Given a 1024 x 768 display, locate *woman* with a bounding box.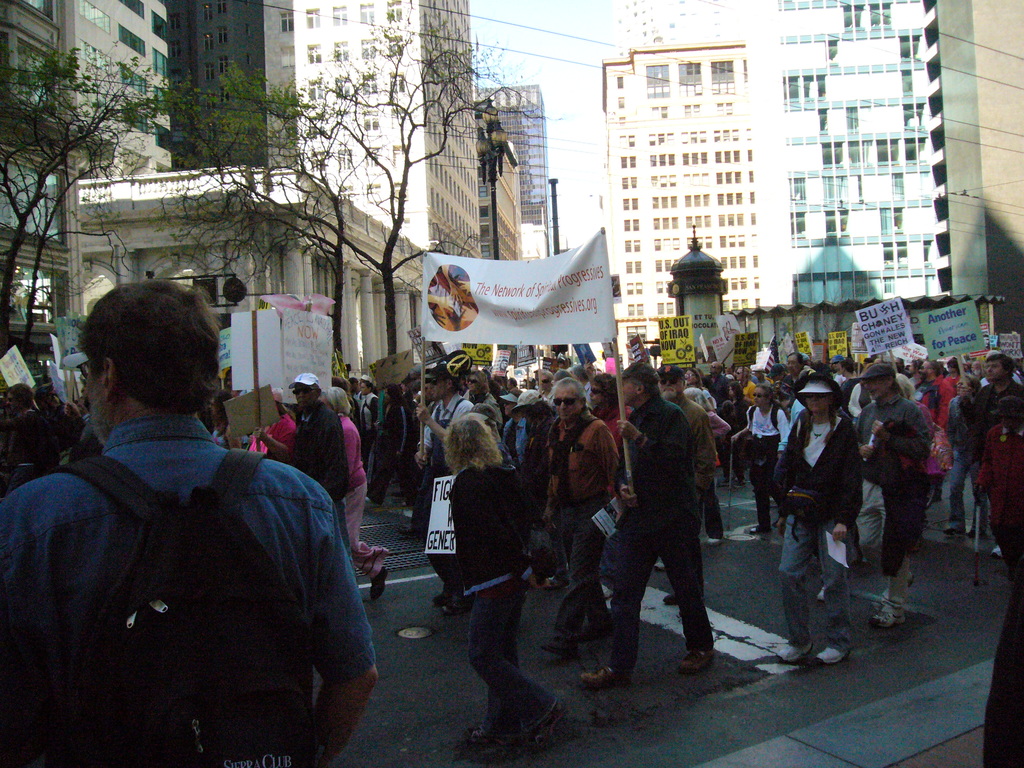
Located: box=[429, 413, 568, 762].
